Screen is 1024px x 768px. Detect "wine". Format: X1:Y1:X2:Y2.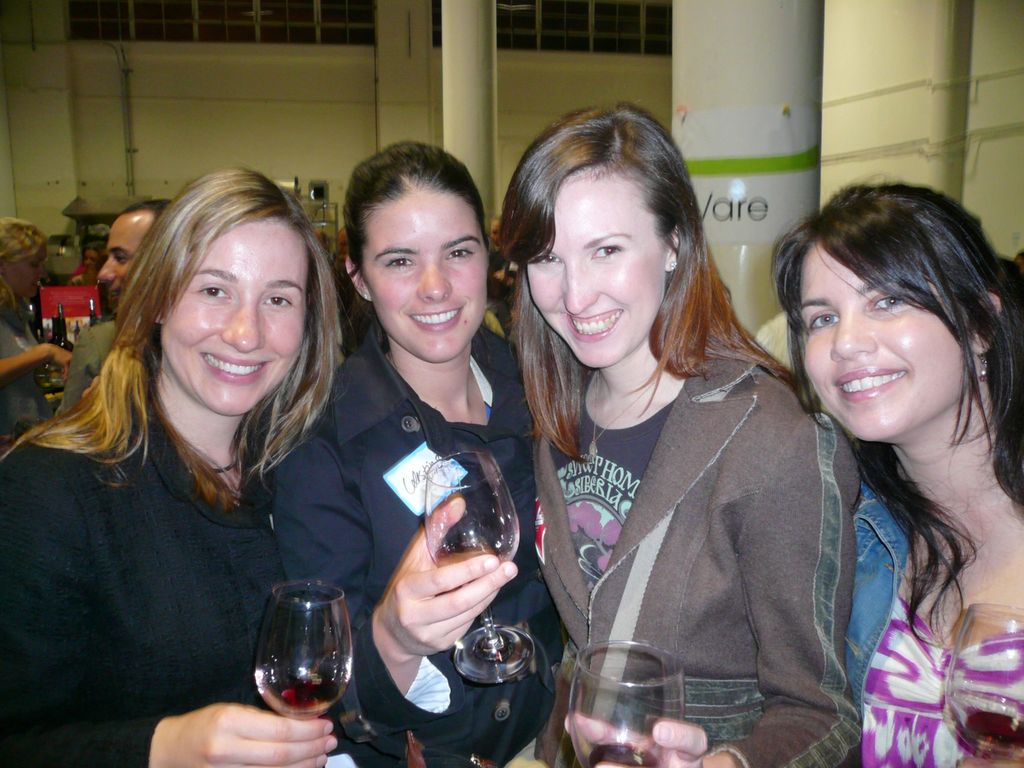
952:707:1023:767.
